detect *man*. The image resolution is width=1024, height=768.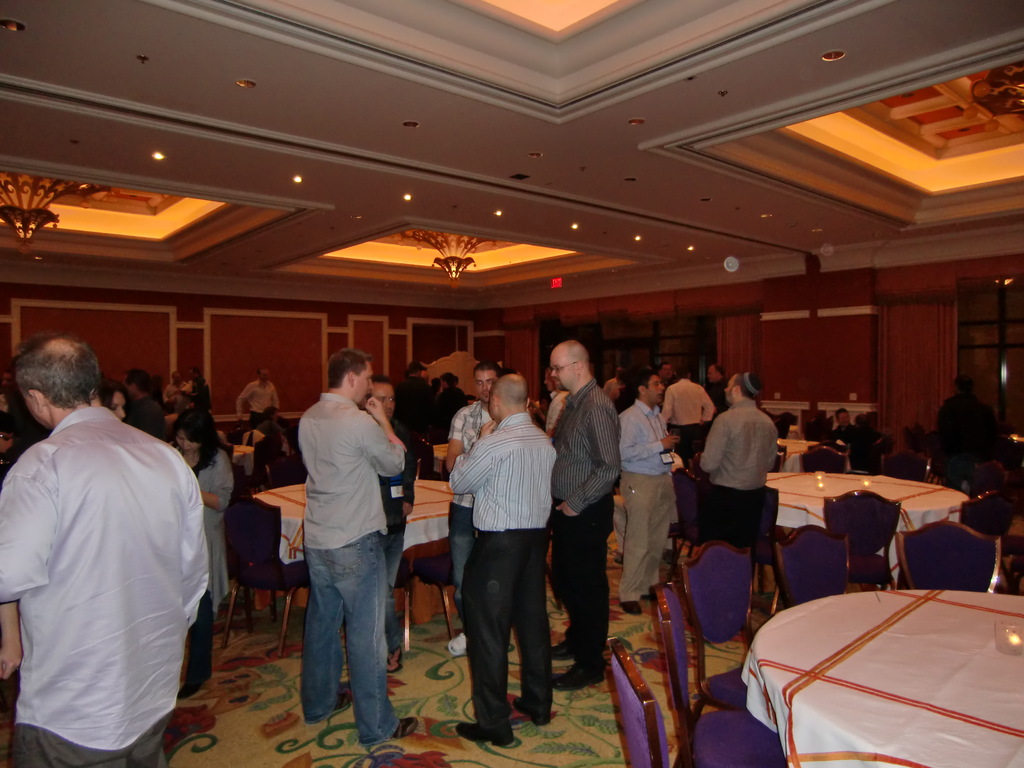
detection(931, 373, 1006, 492).
